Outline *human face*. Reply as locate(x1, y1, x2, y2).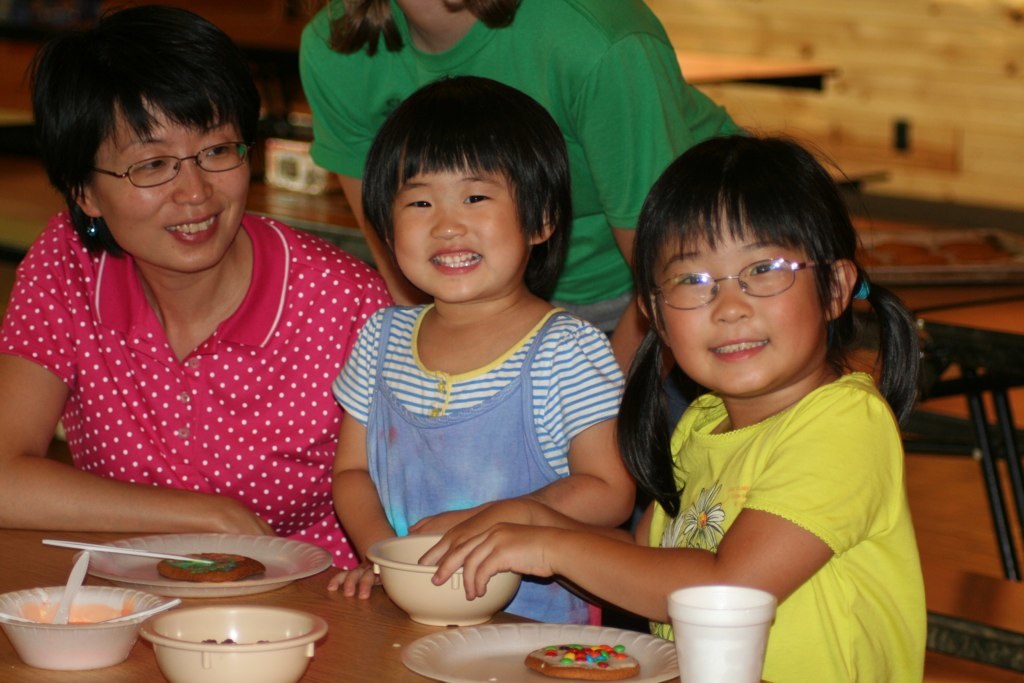
locate(390, 169, 527, 302).
